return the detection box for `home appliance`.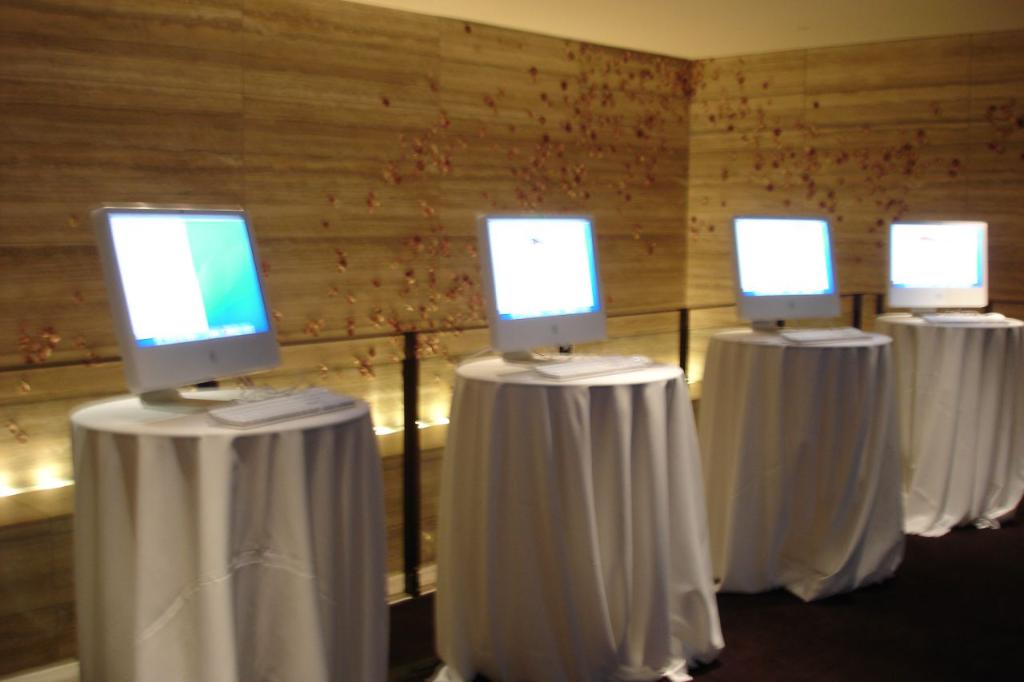
Rect(87, 203, 357, 429).
